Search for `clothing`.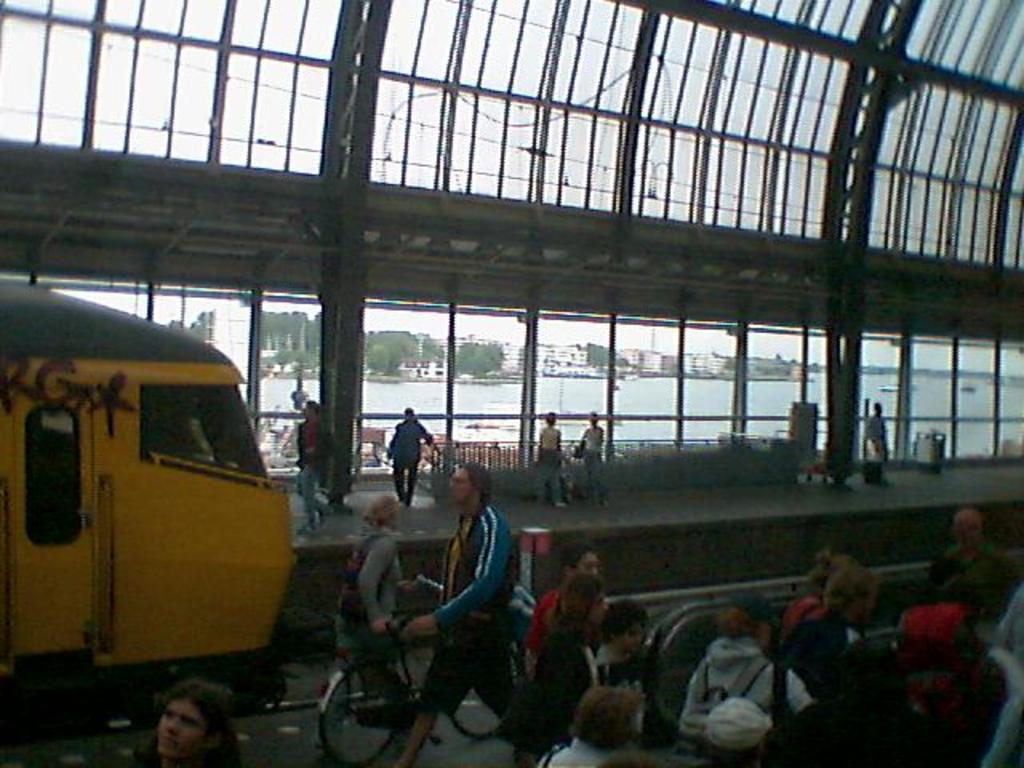
Found at Rect(382, 414, 432, 506).
